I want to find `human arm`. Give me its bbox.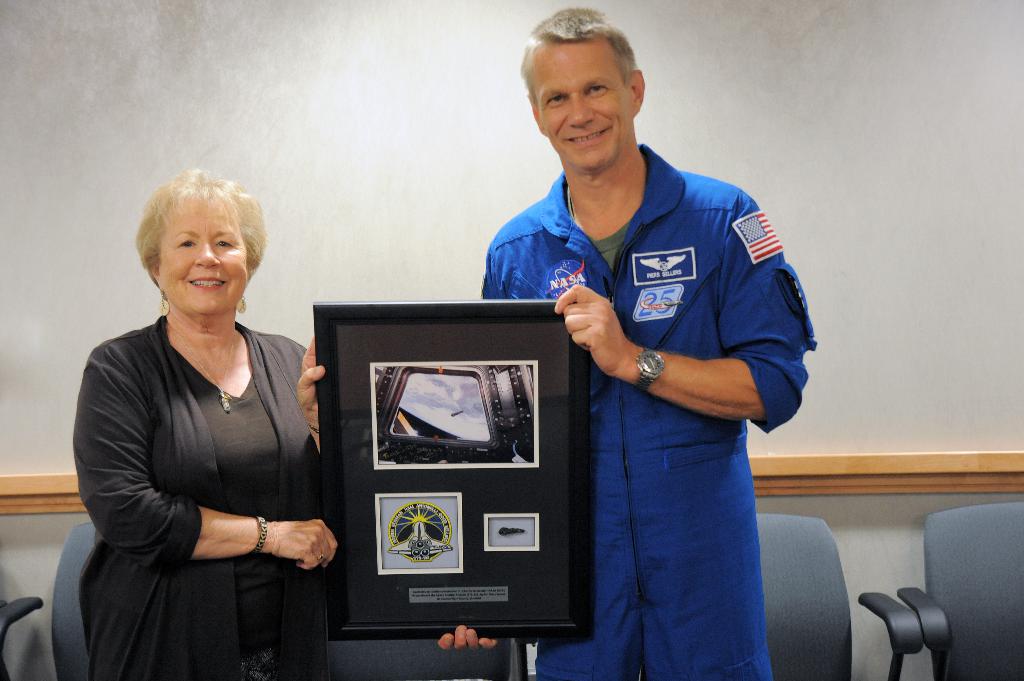
pyautogui.locateOnScreen(552, 189, 819, 435).
